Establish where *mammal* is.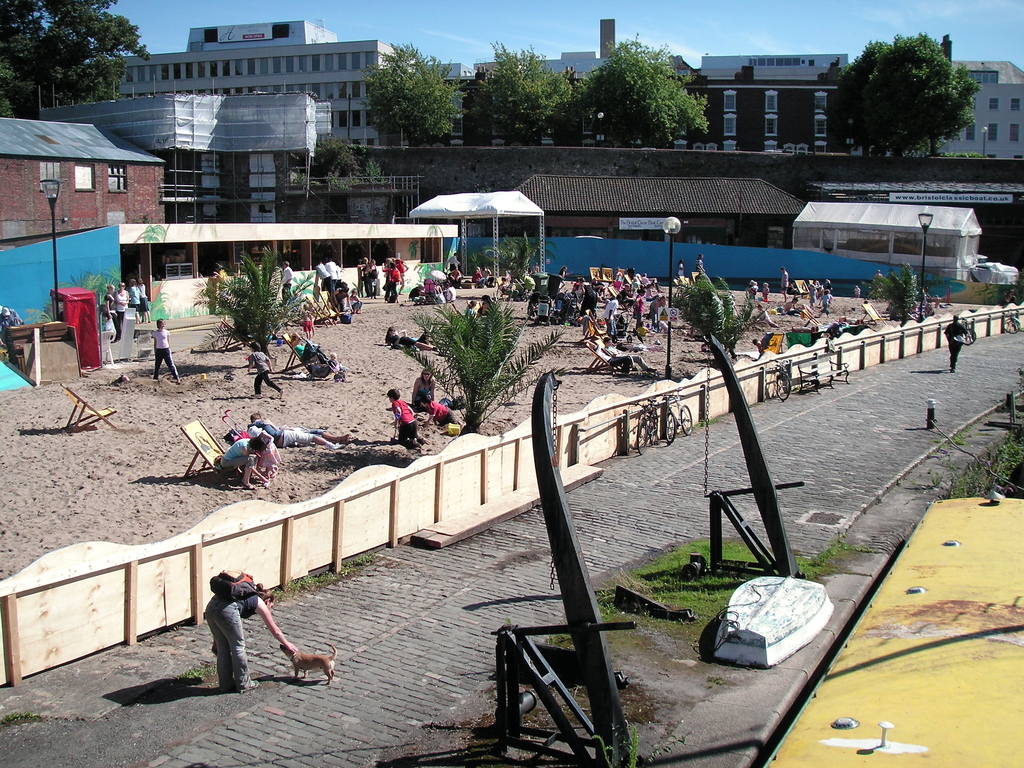
Established at <region>874, 269, 886, 292</region>.
